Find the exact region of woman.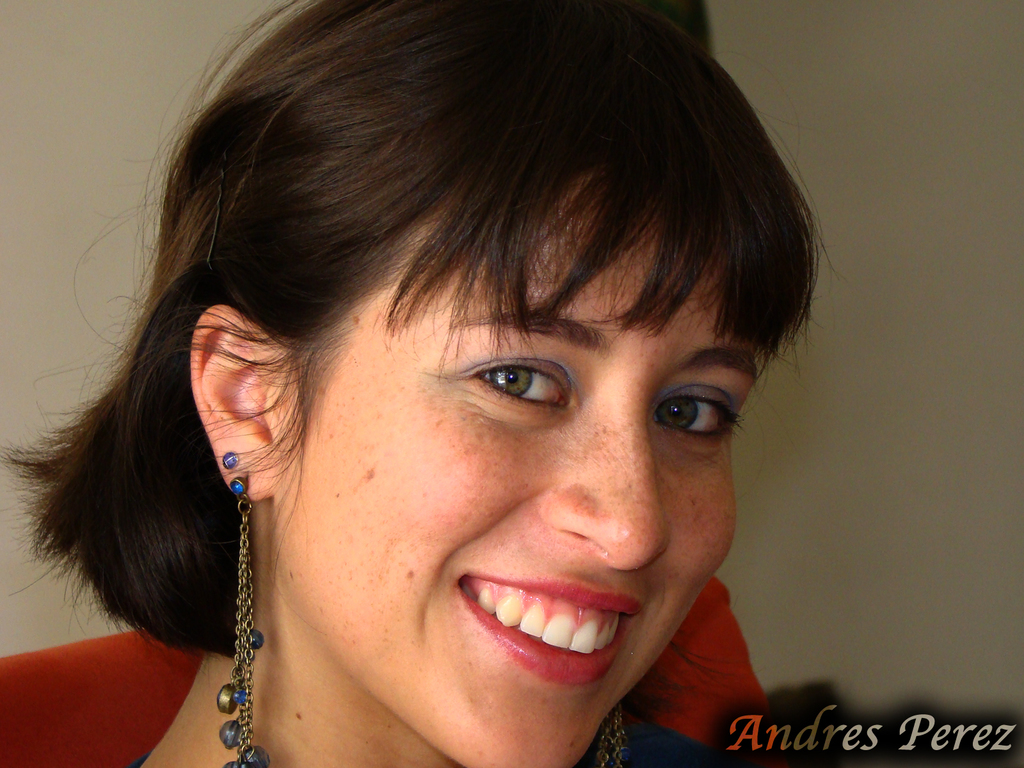
Exact region: <region>24, 26, 876, 767</region>.
